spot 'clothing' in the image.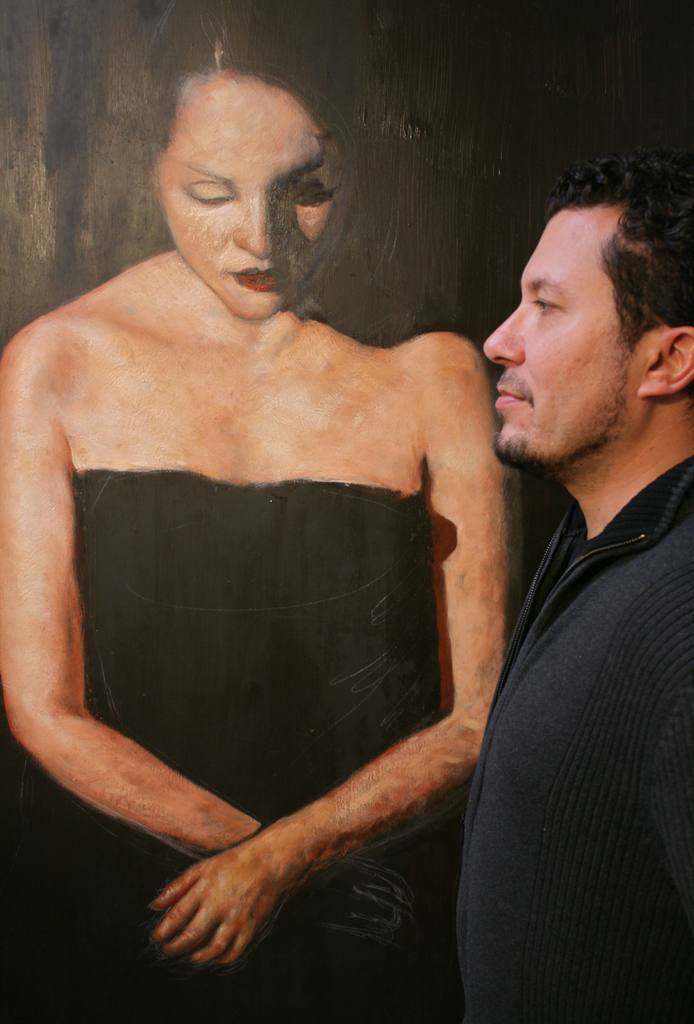
'clothing' found at 44 462 471 1023.
